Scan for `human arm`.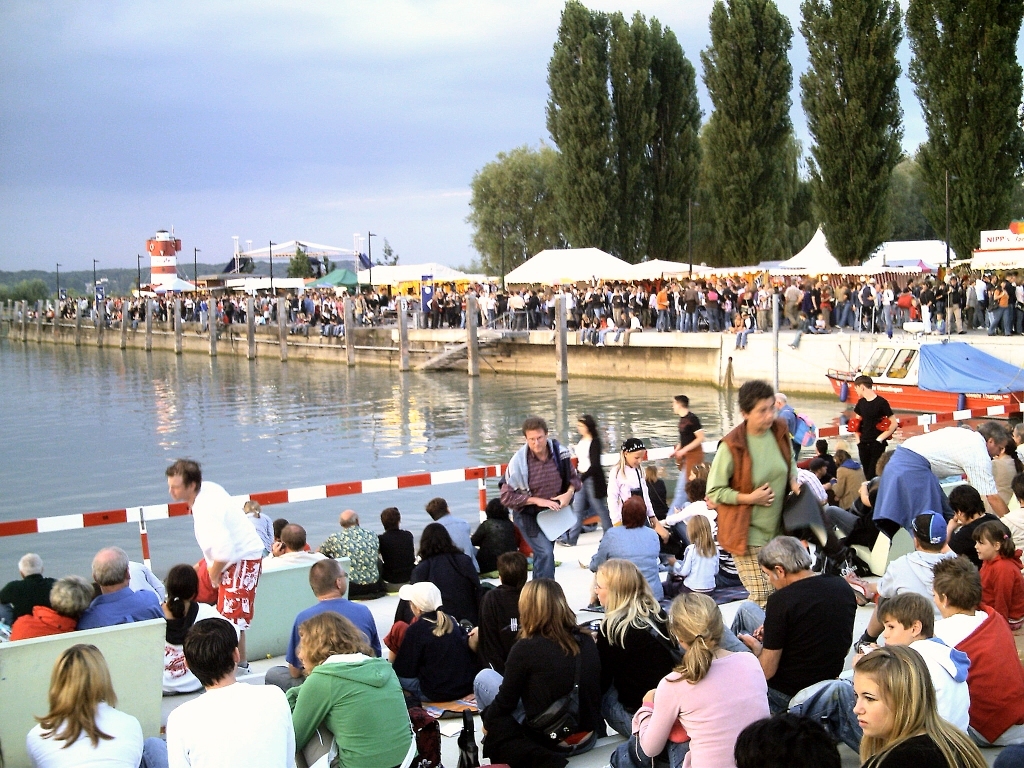
Scan result: 193, 500, 252, 589.
